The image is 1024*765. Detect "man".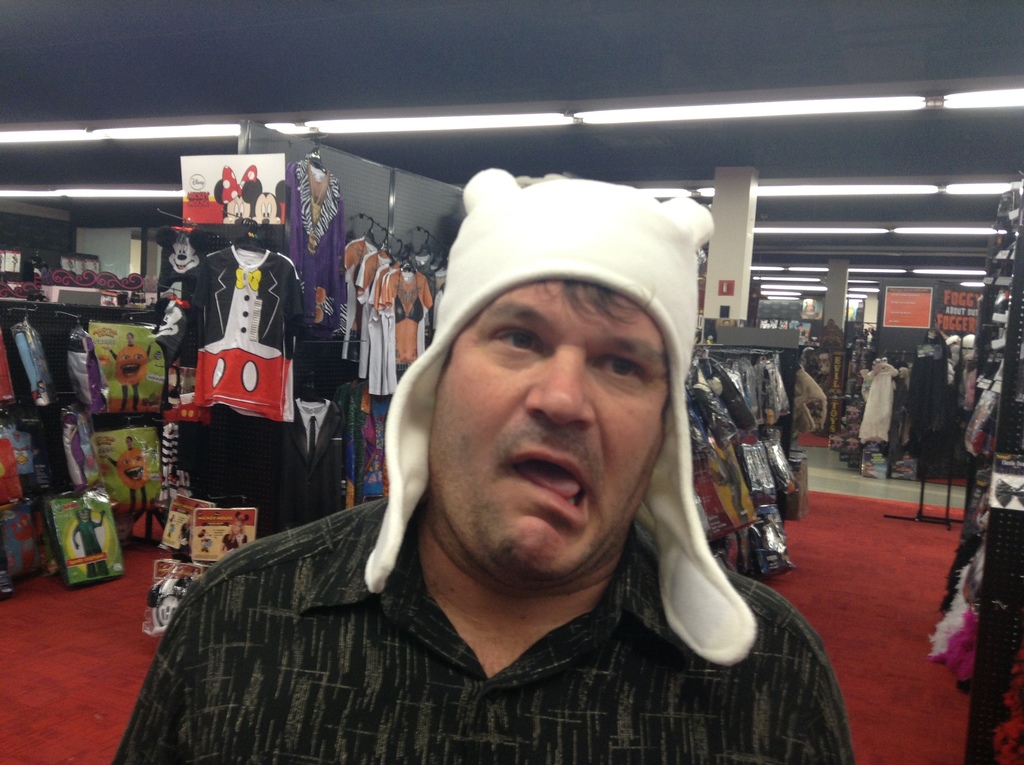
Detection: [118, 162, 855, 764].
